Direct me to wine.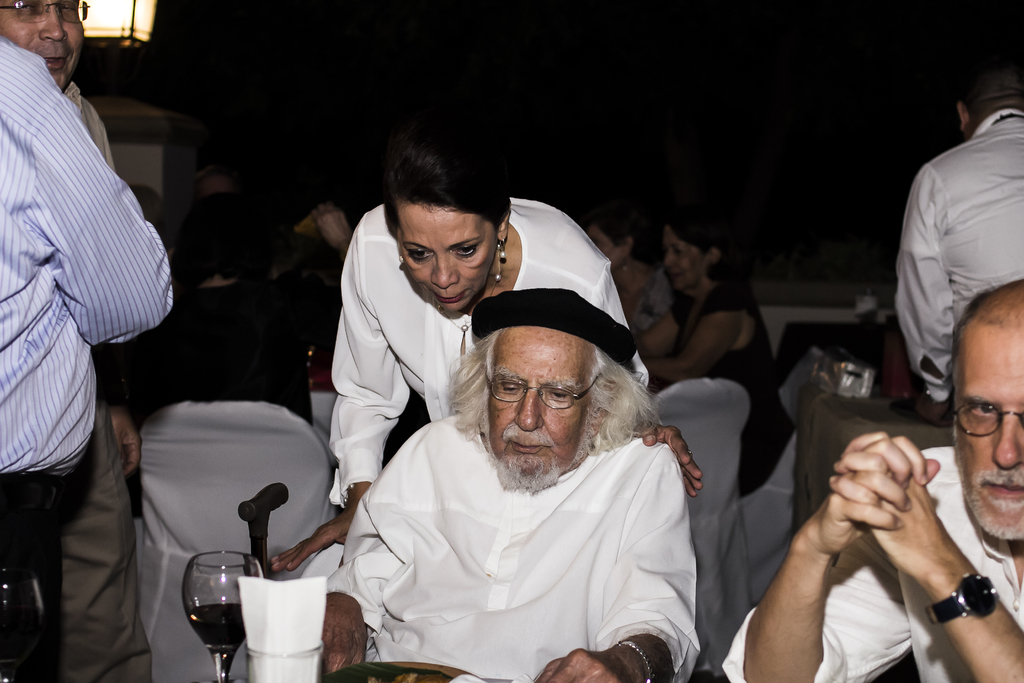
Direction: bbox=[172, 599, 257, 658].
